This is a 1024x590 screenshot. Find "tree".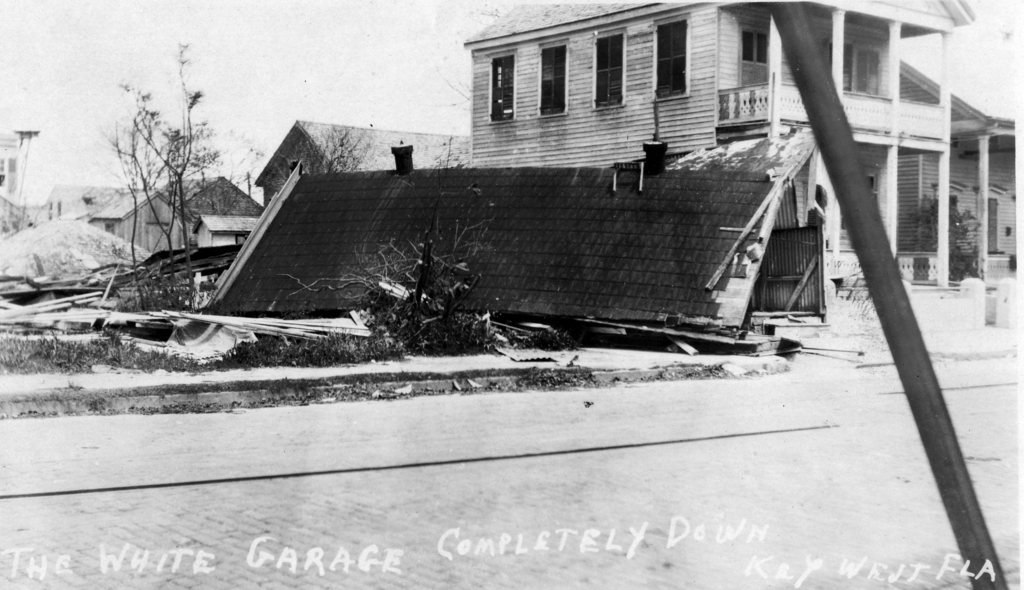
Bounding box: box=[91, 44, 236, 272].
